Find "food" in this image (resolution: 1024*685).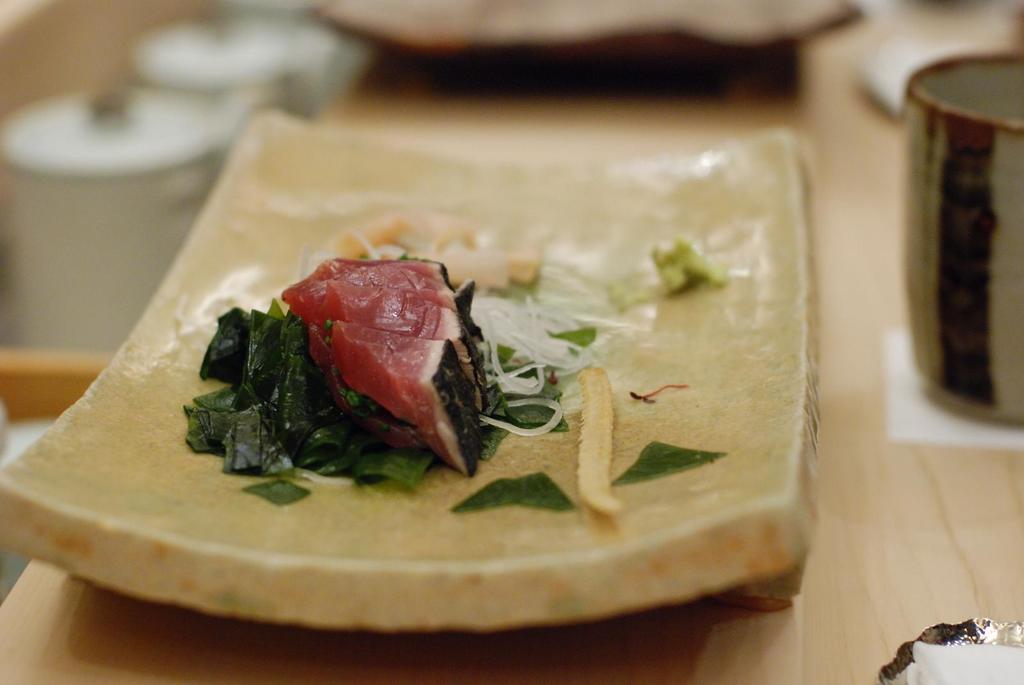
select_region(648, 235, 729, 295).
